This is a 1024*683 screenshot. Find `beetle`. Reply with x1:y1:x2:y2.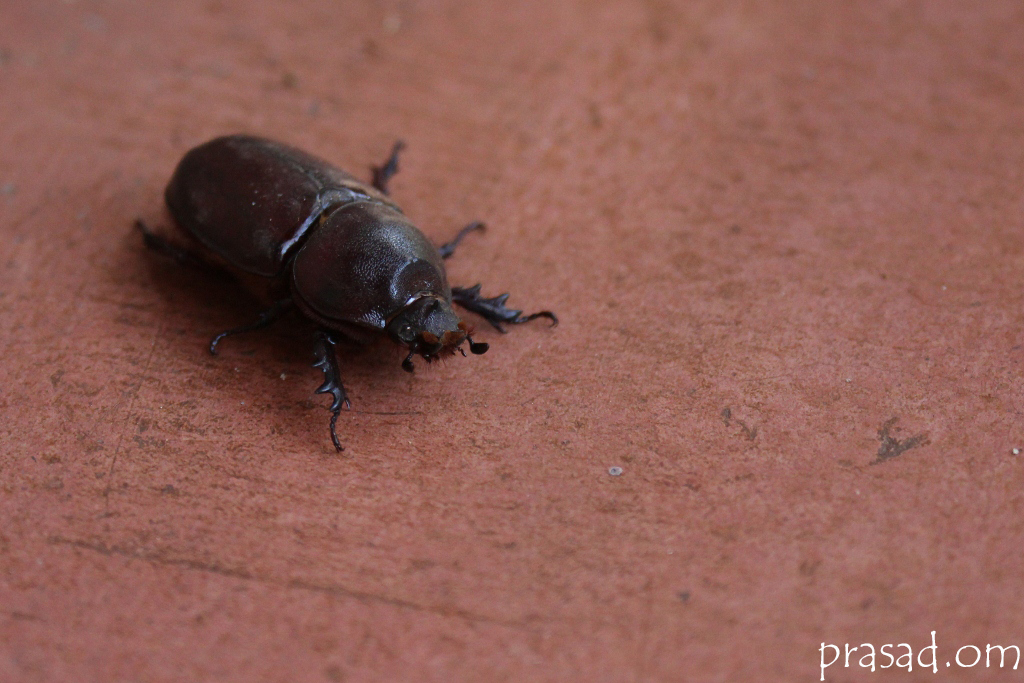
95:122:567:446.
